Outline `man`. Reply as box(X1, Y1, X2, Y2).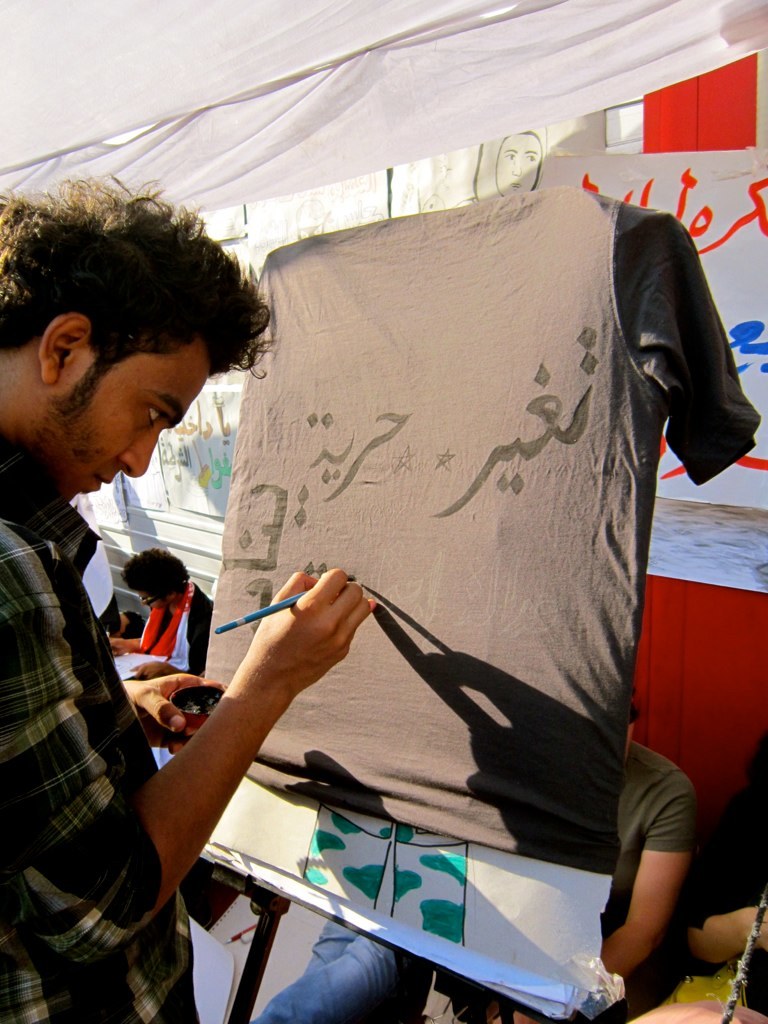
box(0, 172, 382, 1023).
